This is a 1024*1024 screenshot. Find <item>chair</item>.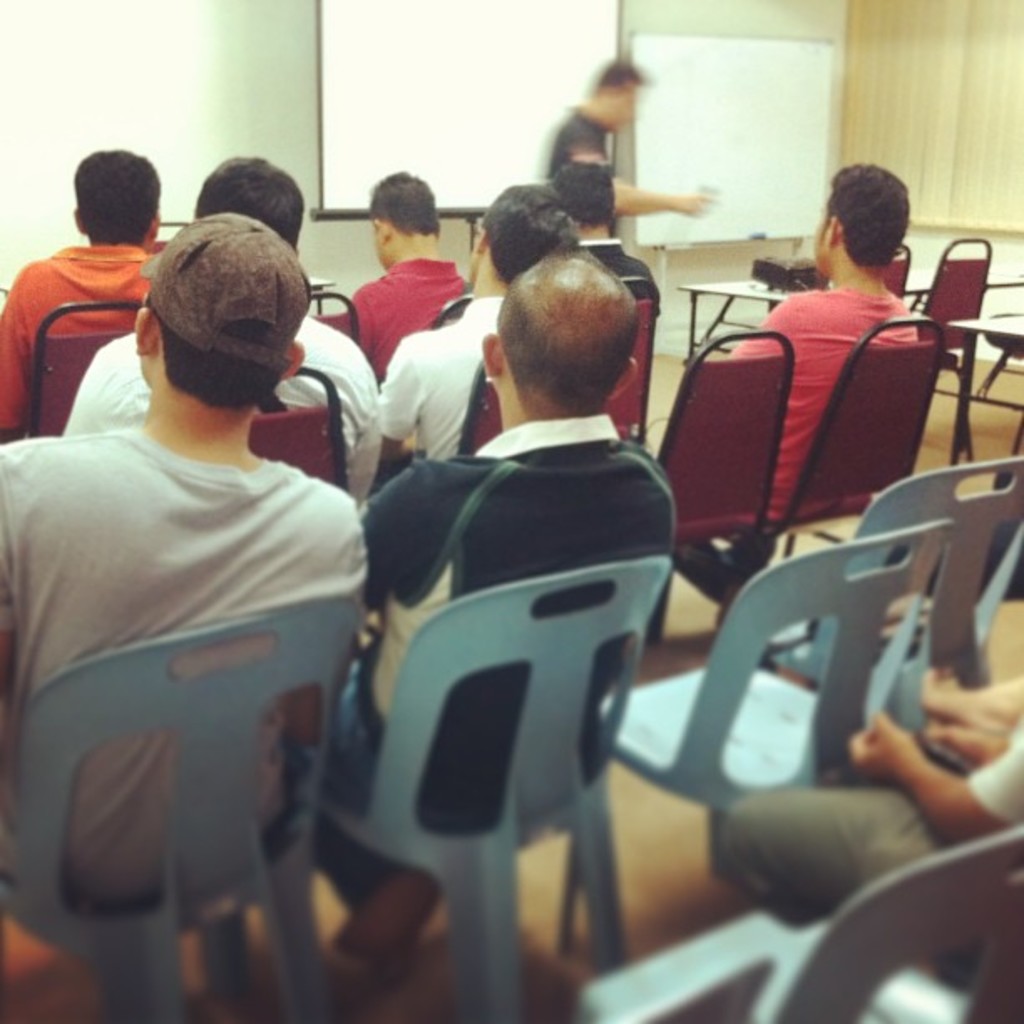
Bounding box: pyautogui.locateOnScreen(646, 330, 796, 639).
